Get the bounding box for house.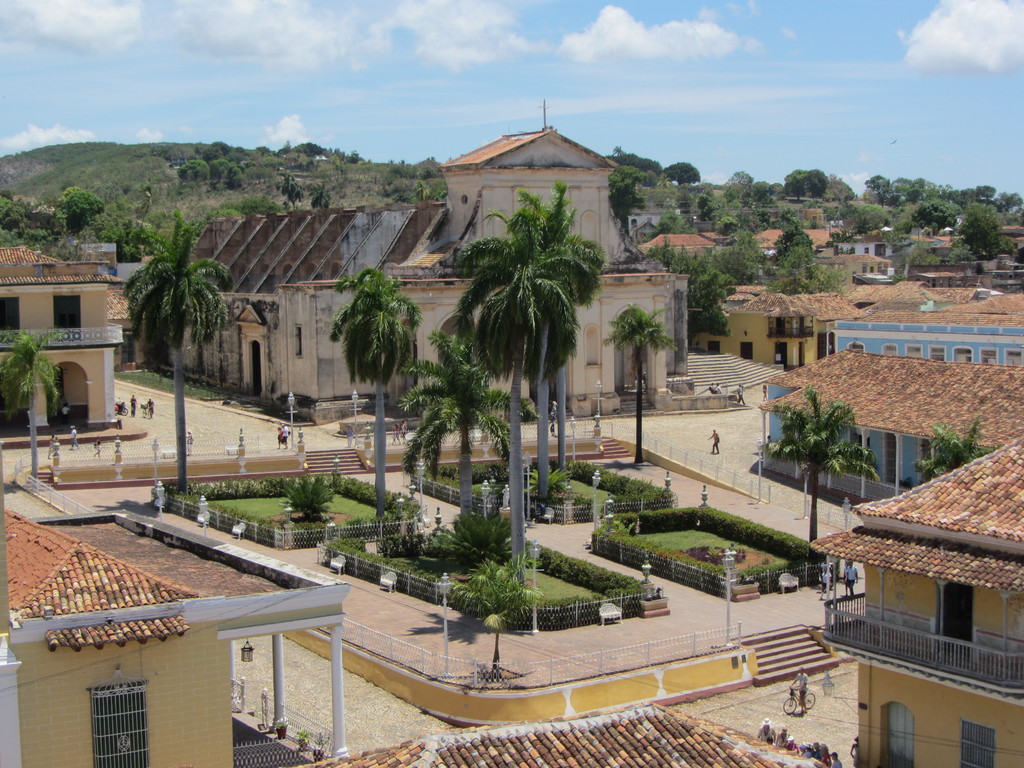
(left=0, top=500, right=350, bottom=767).
